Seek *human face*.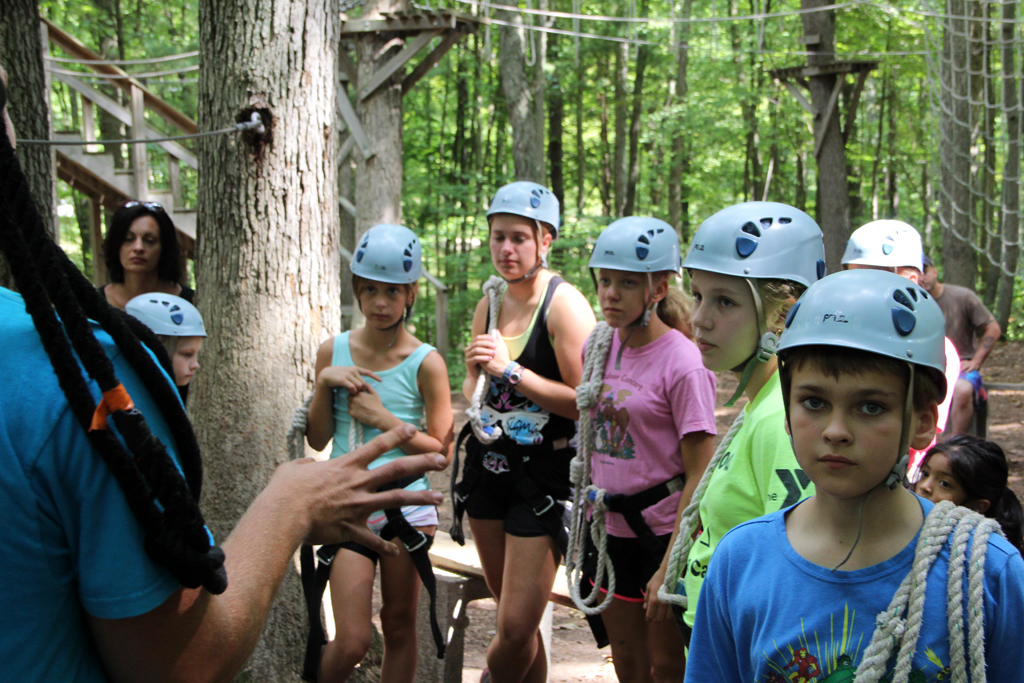
bbox(169, 335, 205, 387).
